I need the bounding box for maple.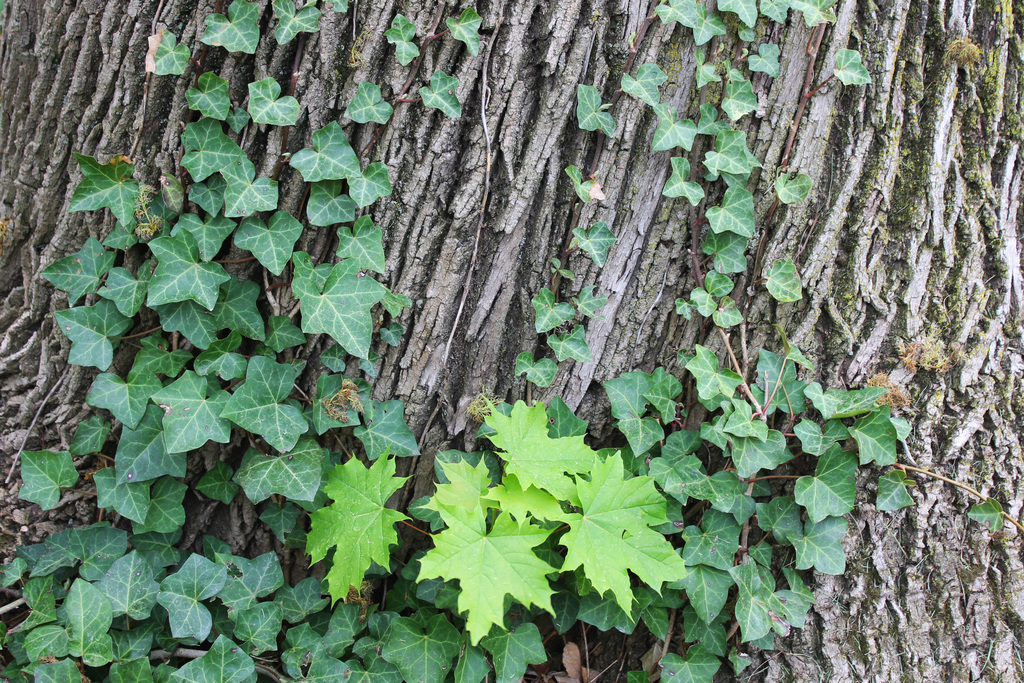
Here it is: l=482, t=469, r=571, b=528.
